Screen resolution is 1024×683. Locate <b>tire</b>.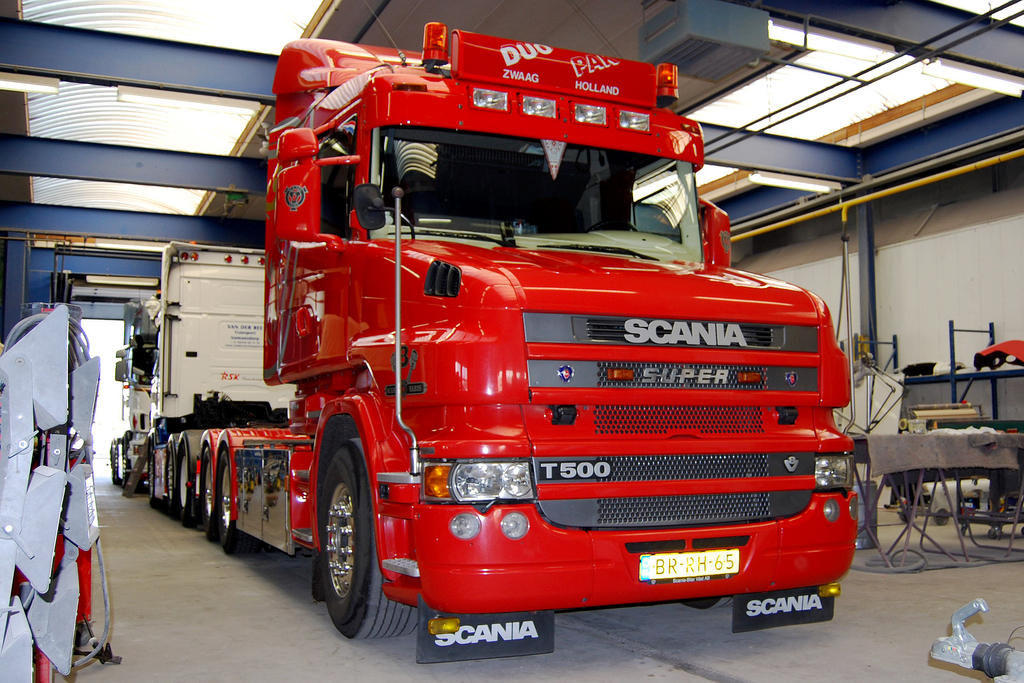
<box>683,594,735,609</box>.
